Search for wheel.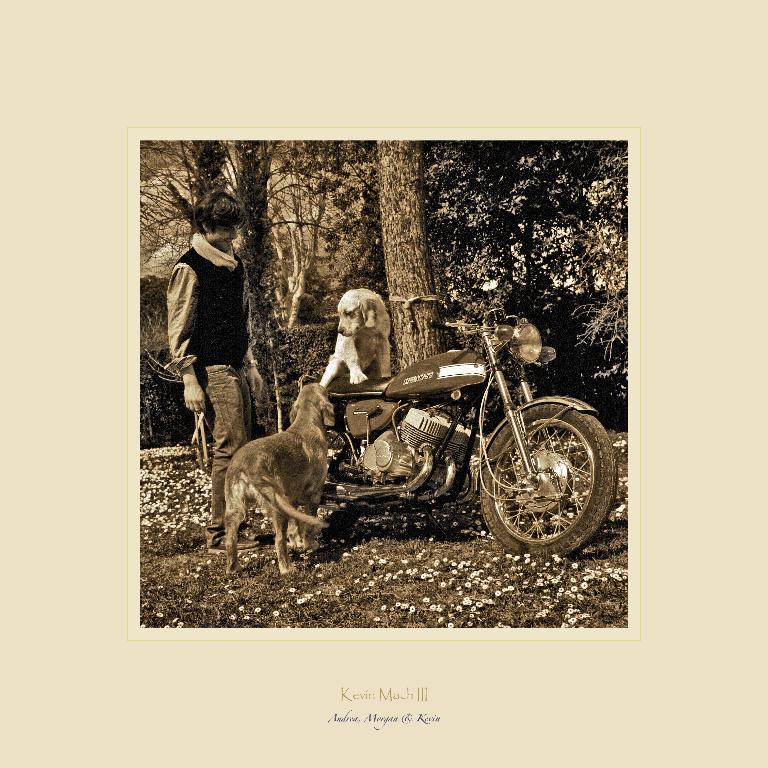
Found at detection(482, 391, 628, 557).
